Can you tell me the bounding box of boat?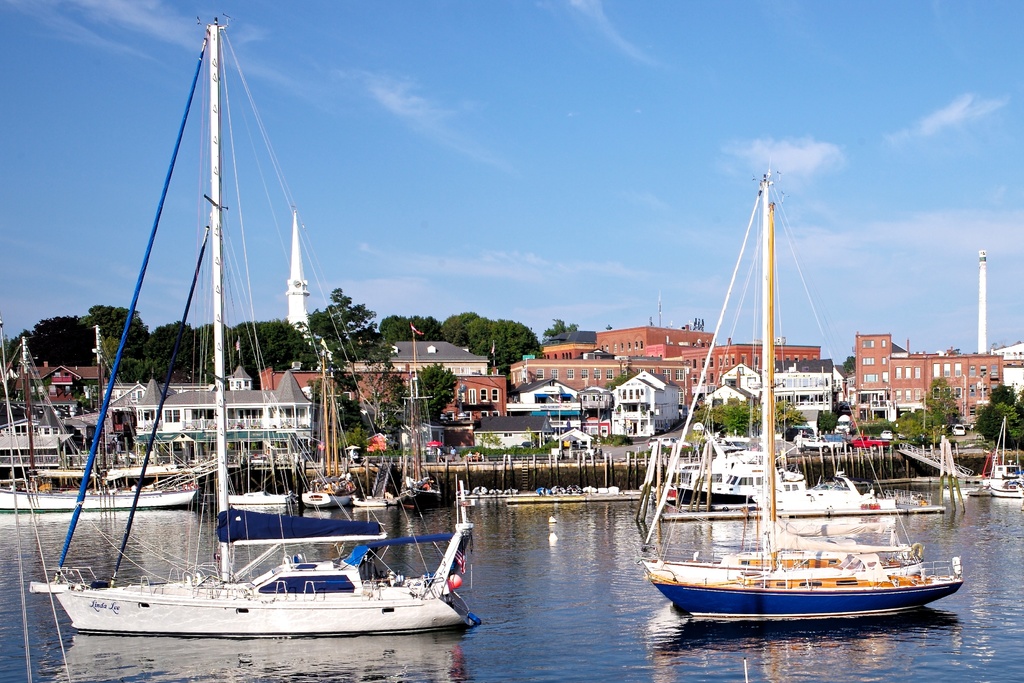
left=0, top=336, right=201, bottom=514.
